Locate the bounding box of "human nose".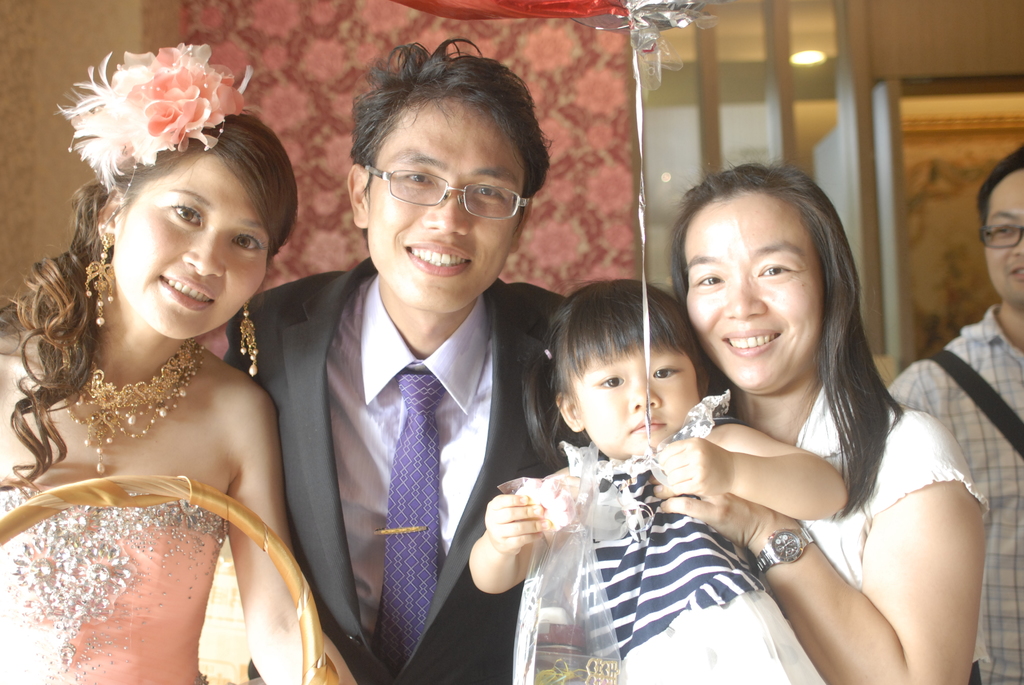
Bounding box: region(1012, 235, 1023, 256).
